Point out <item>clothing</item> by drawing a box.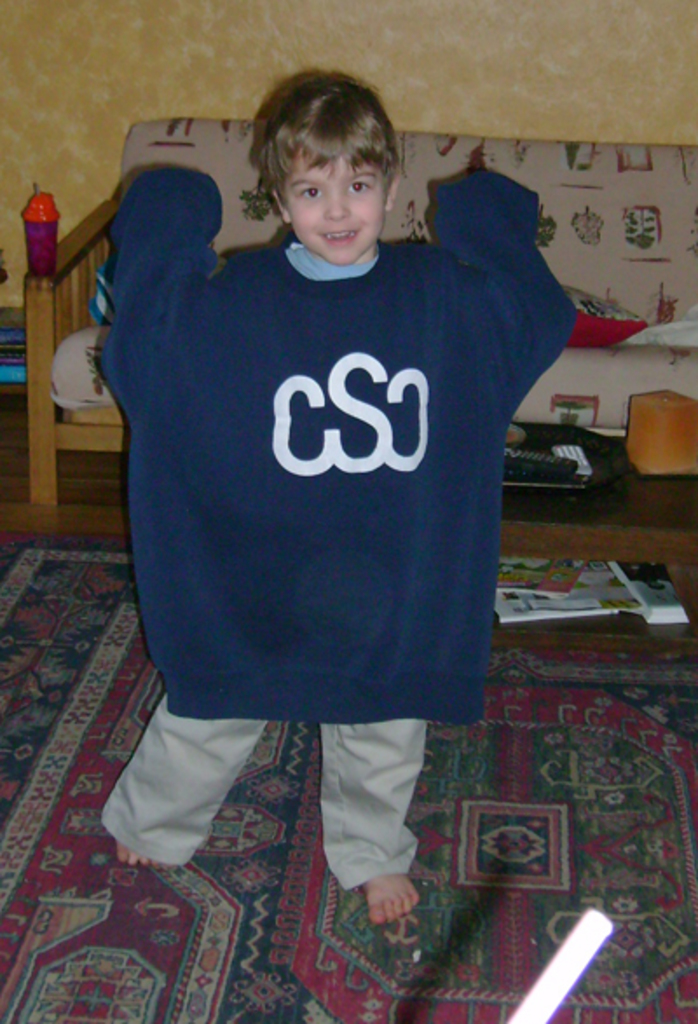
105, 167, 592, 734.
